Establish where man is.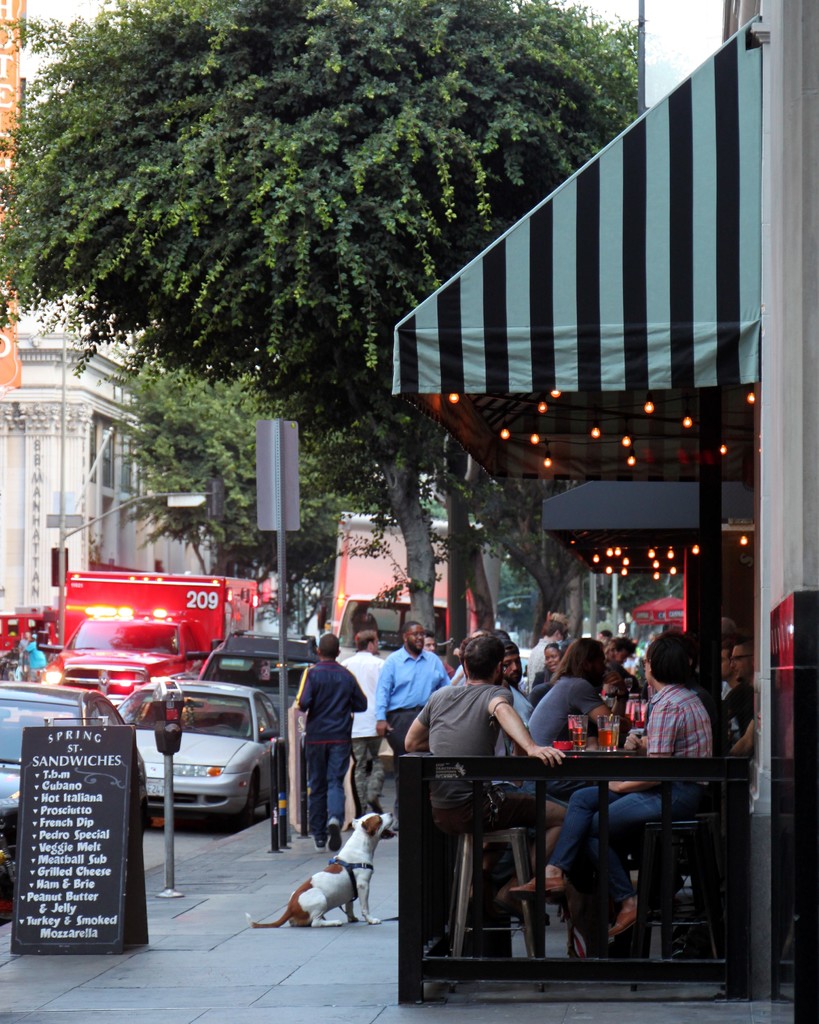
Established at bbox=[401, 633, 561, 920].
